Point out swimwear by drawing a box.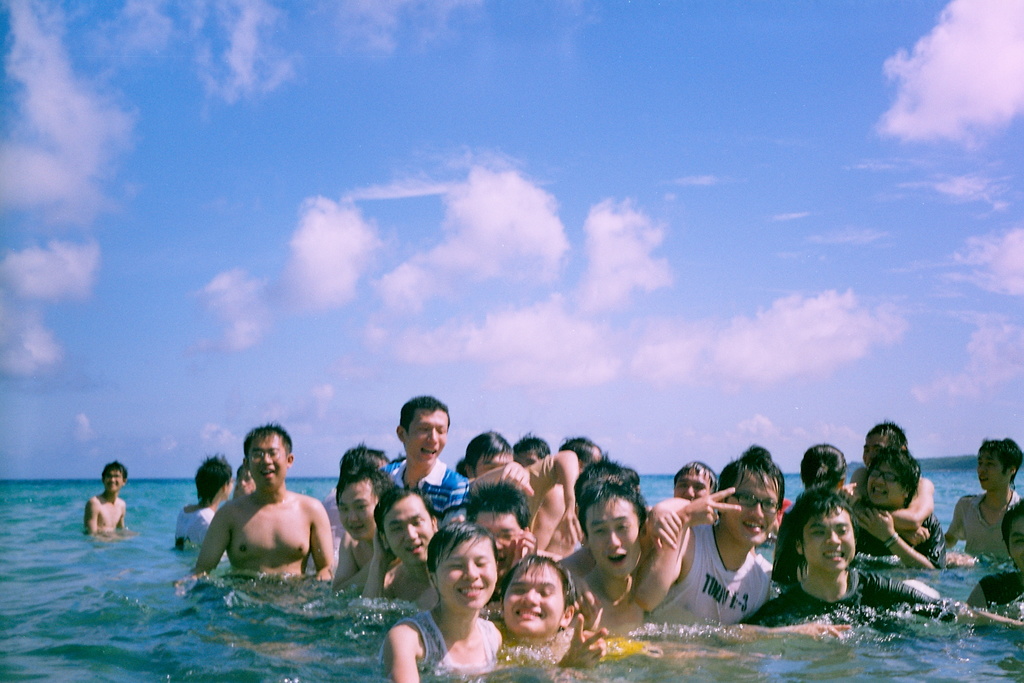
pyautogui.locateOnScreen(945, 494, 1023, 559).
